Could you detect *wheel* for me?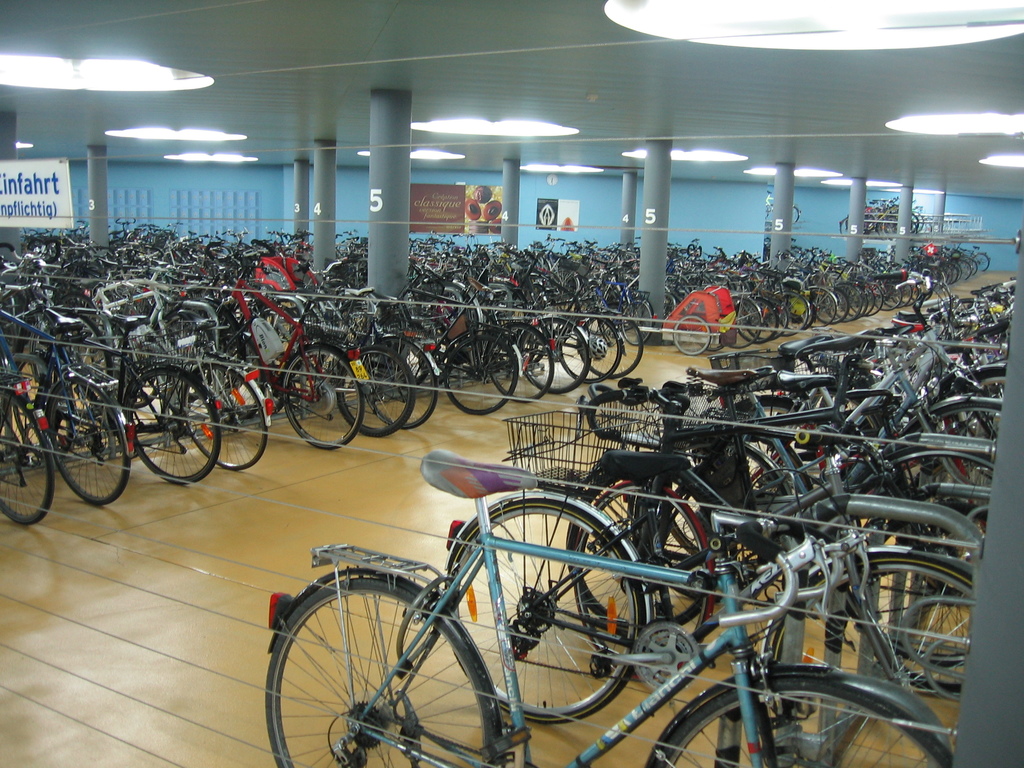
Detection result: (left=663, top=288, right=682, bottom=325).
